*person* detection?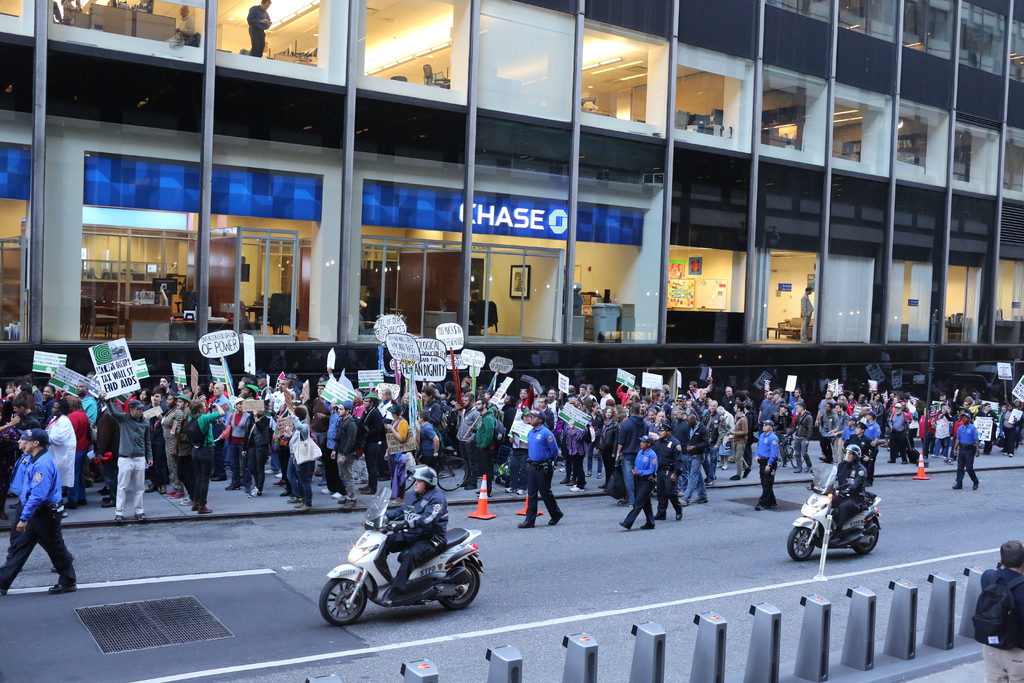
crop(618, 432, 660, 532)
